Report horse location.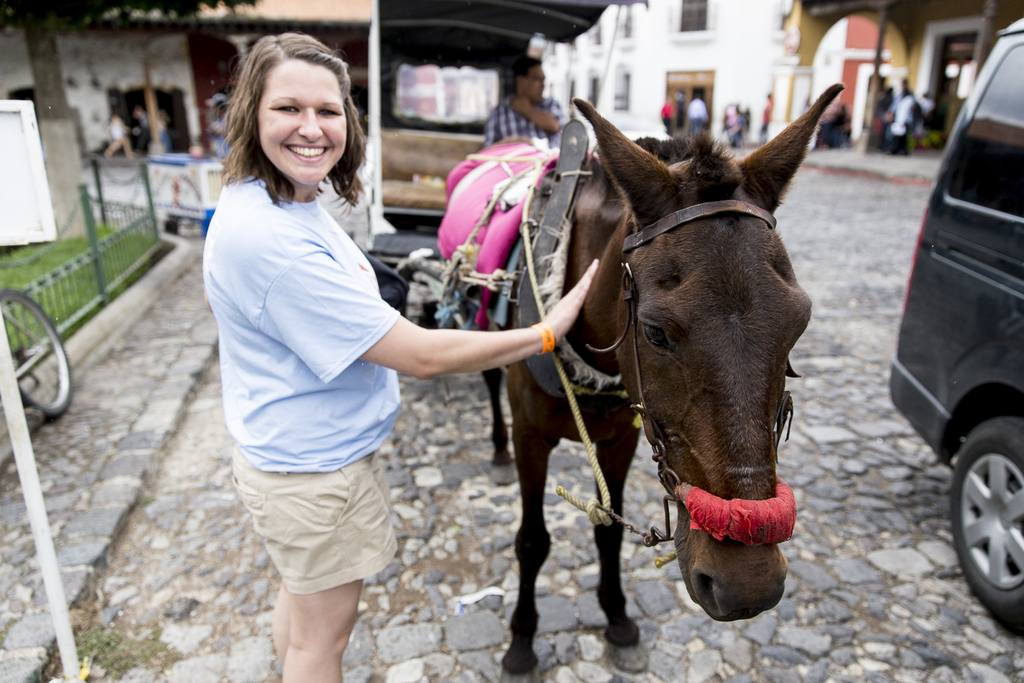
Report: [x1=477, y1=82, x2=847, y2=682].
